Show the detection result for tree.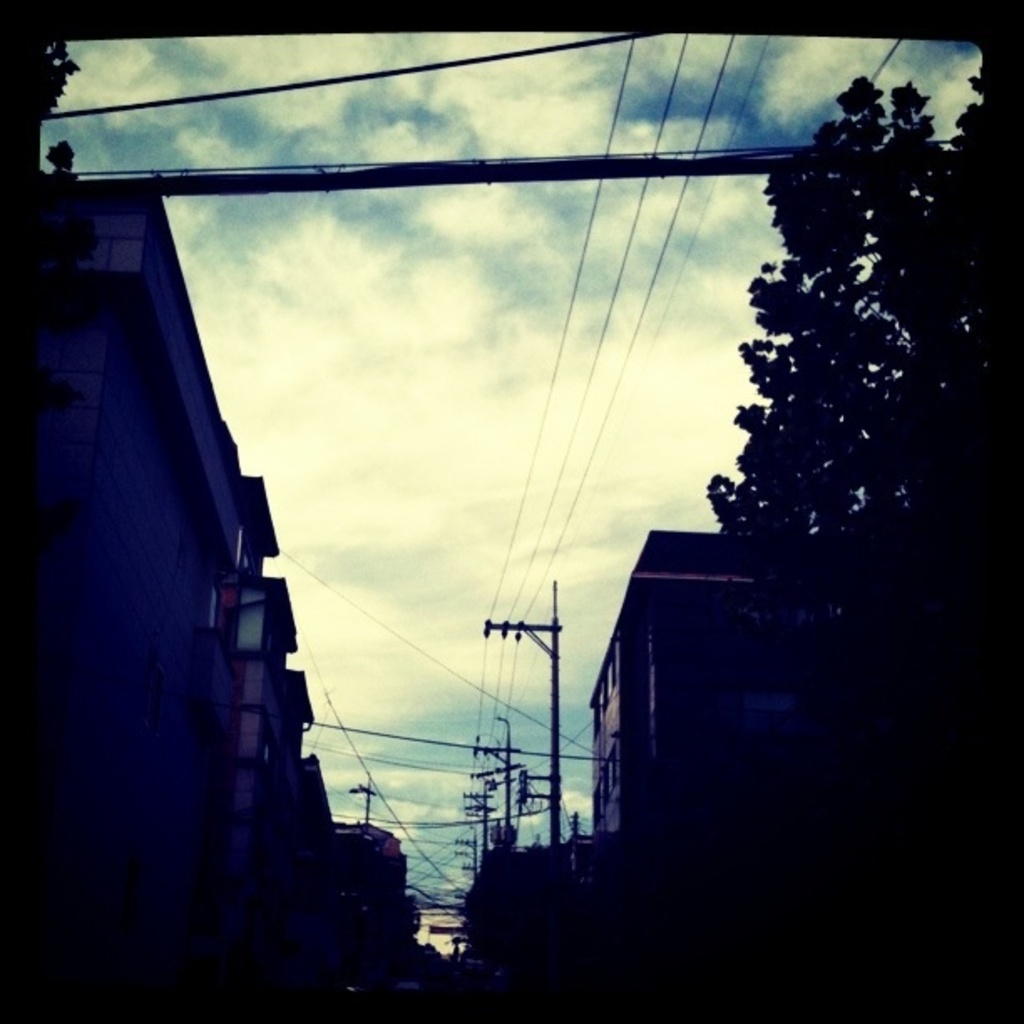
[left=681, top=69, right=959, bottom=552].
